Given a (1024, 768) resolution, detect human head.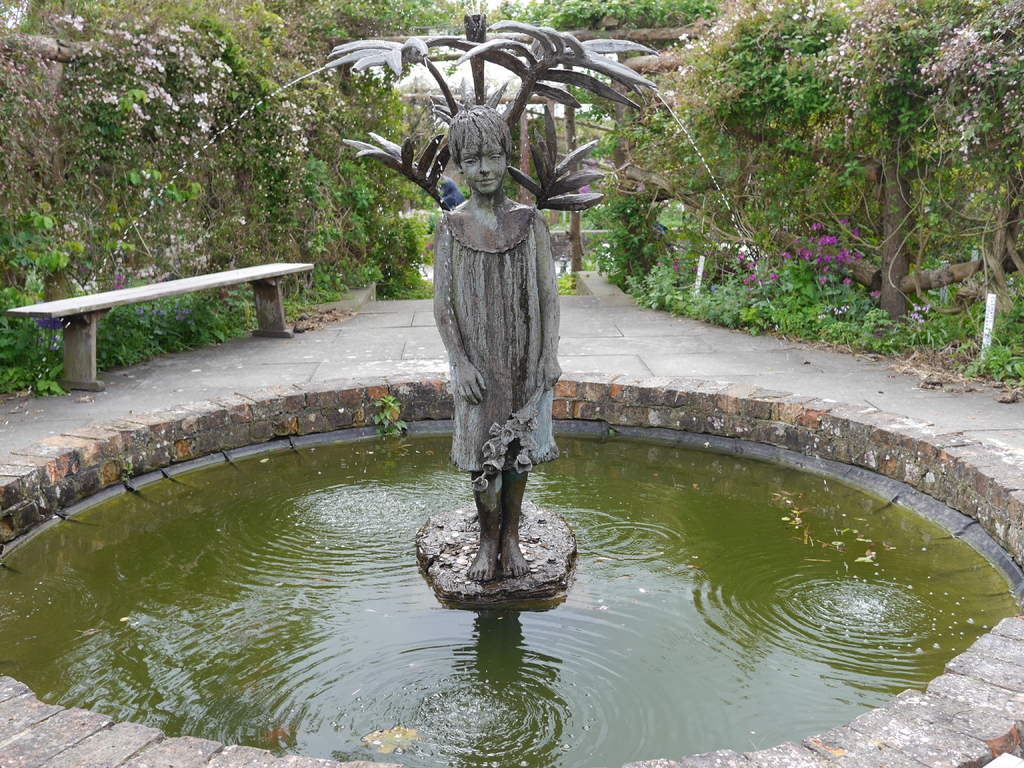
box(436, 102, 513, 204).
